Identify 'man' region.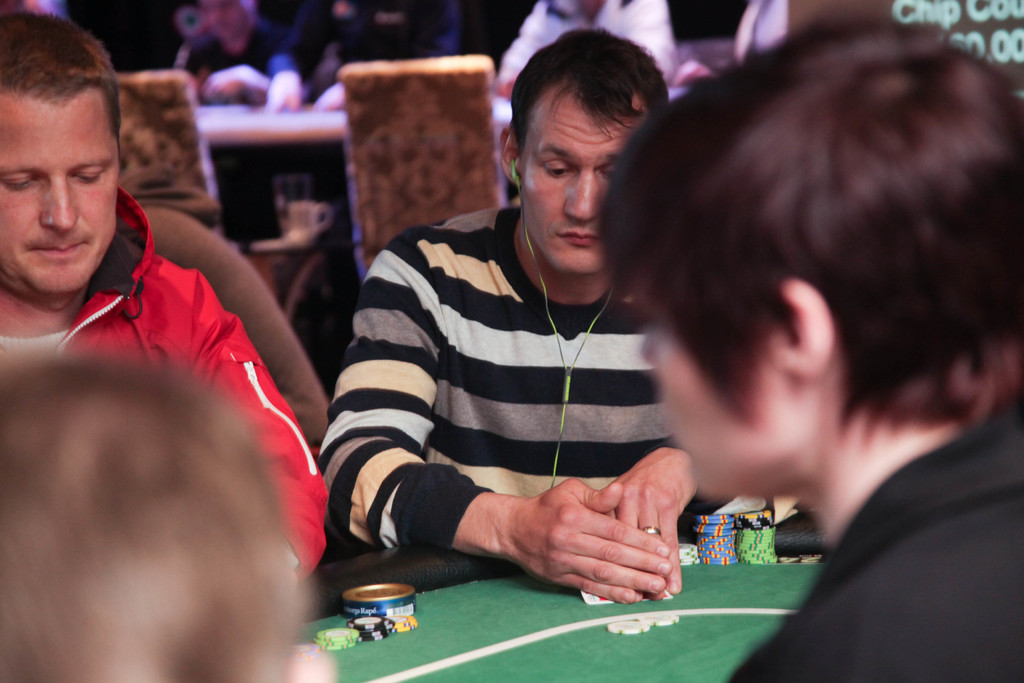
Region: Rect(493, 0, 675, 95).
